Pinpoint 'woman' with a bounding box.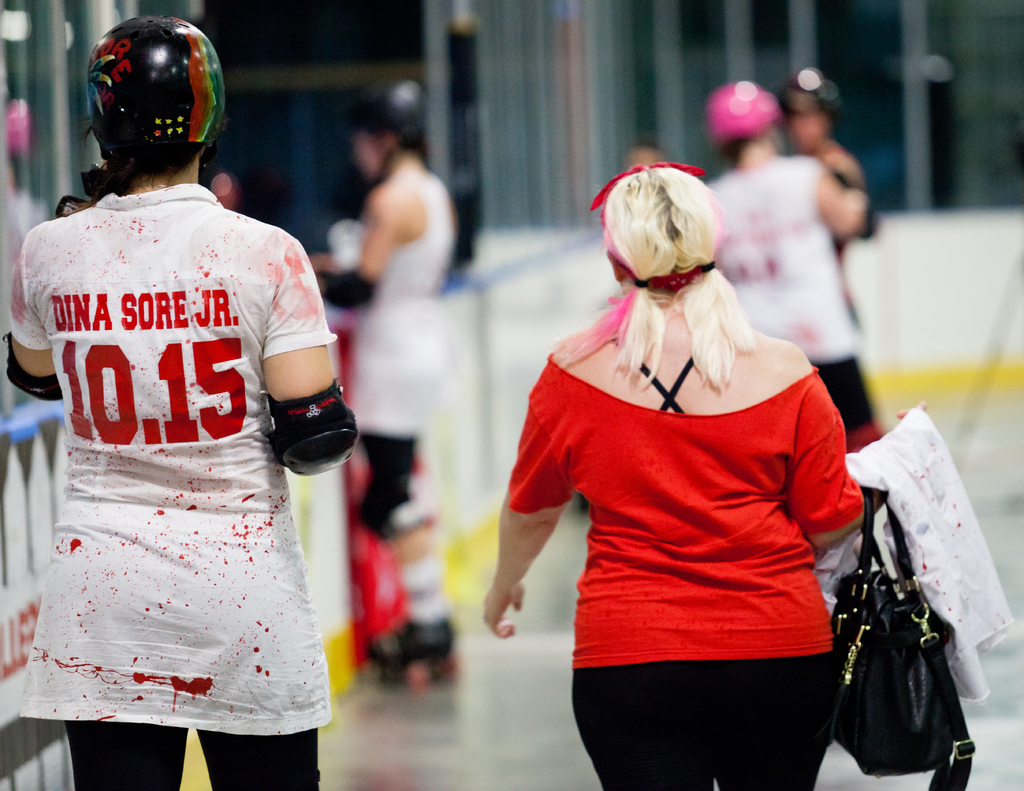
(left=692, top=75, right=890, bottom=460).
